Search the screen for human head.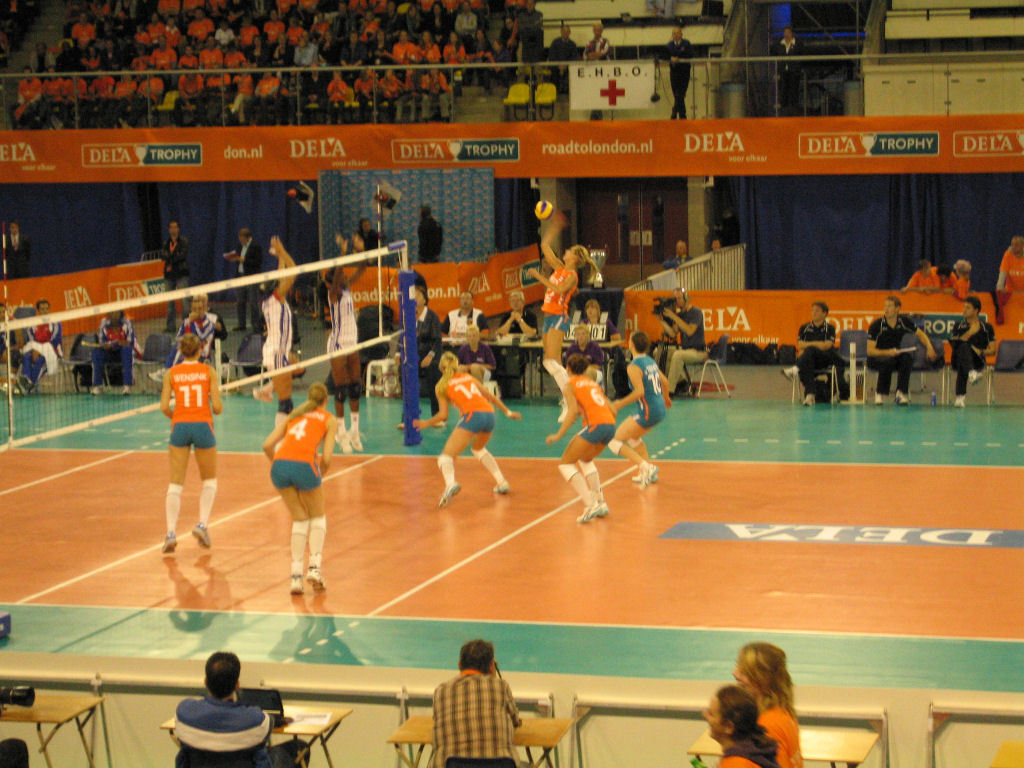
Found at pyautogui.locateOnScreen(456, 290, 472, 319).
